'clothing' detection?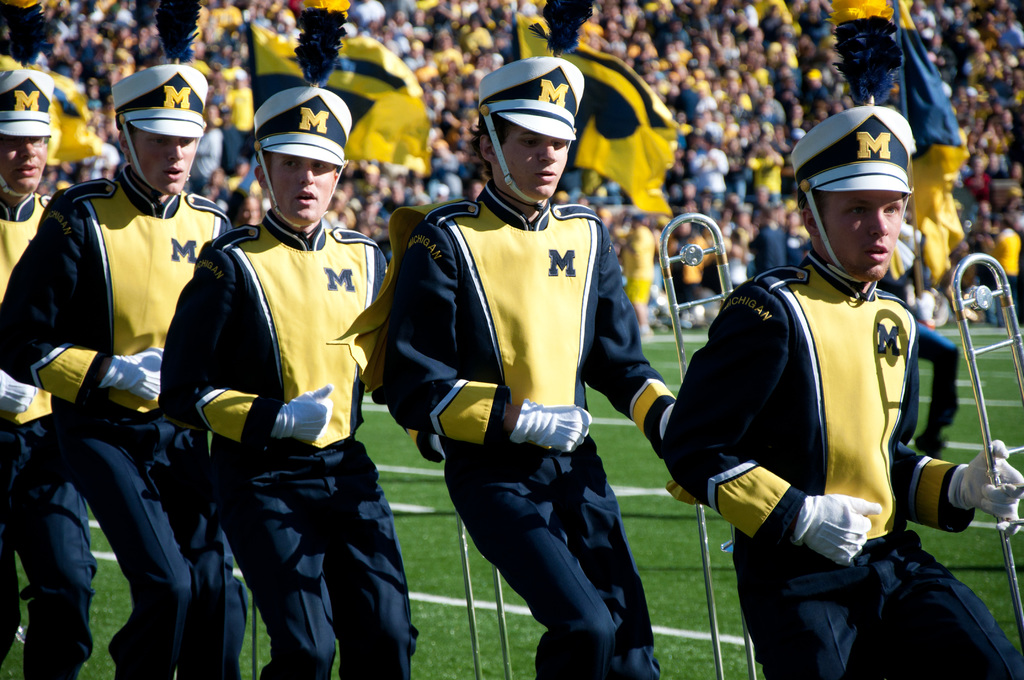
[0, 163, 252, 679]
